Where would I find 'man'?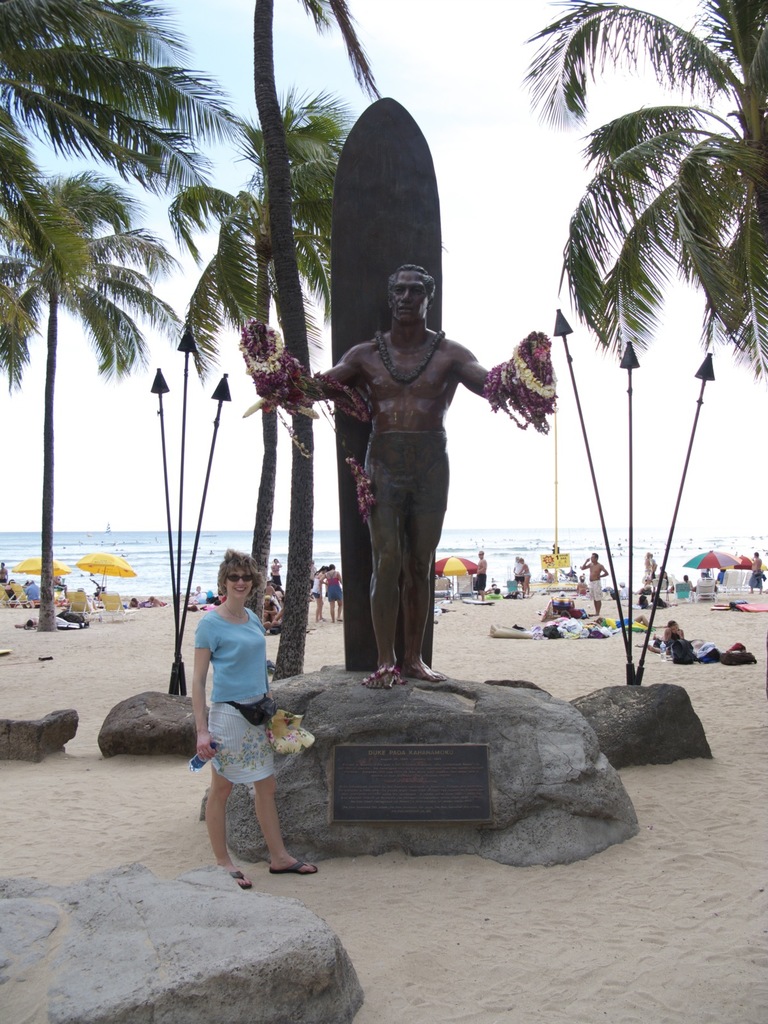
At locate(471, 548, 488, 604).
